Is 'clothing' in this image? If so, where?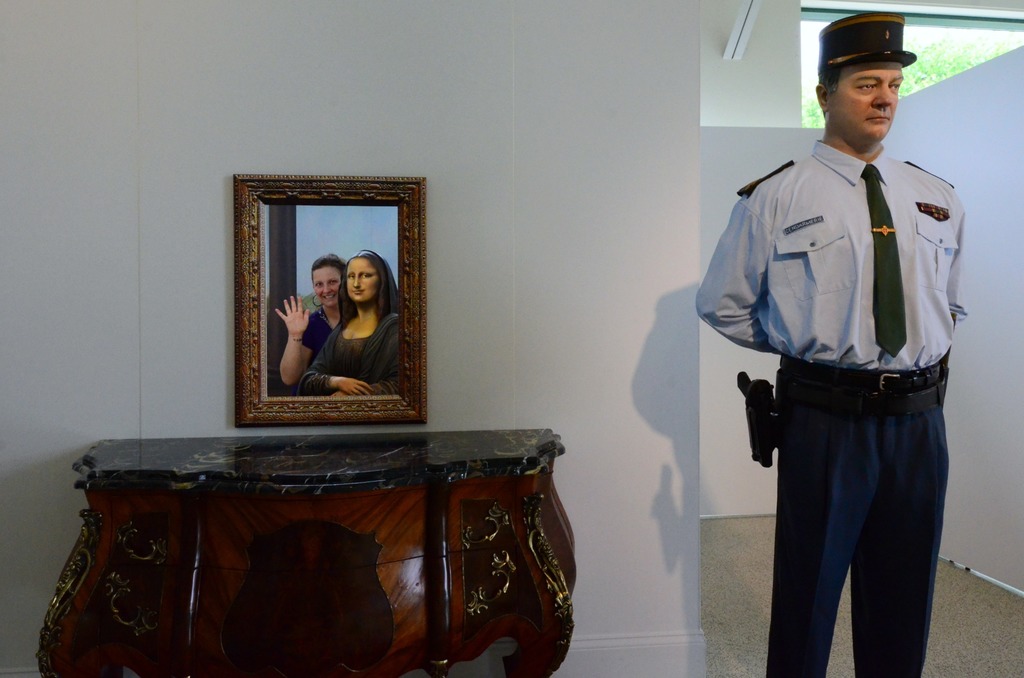
Yes, at 712,72,975,638.
